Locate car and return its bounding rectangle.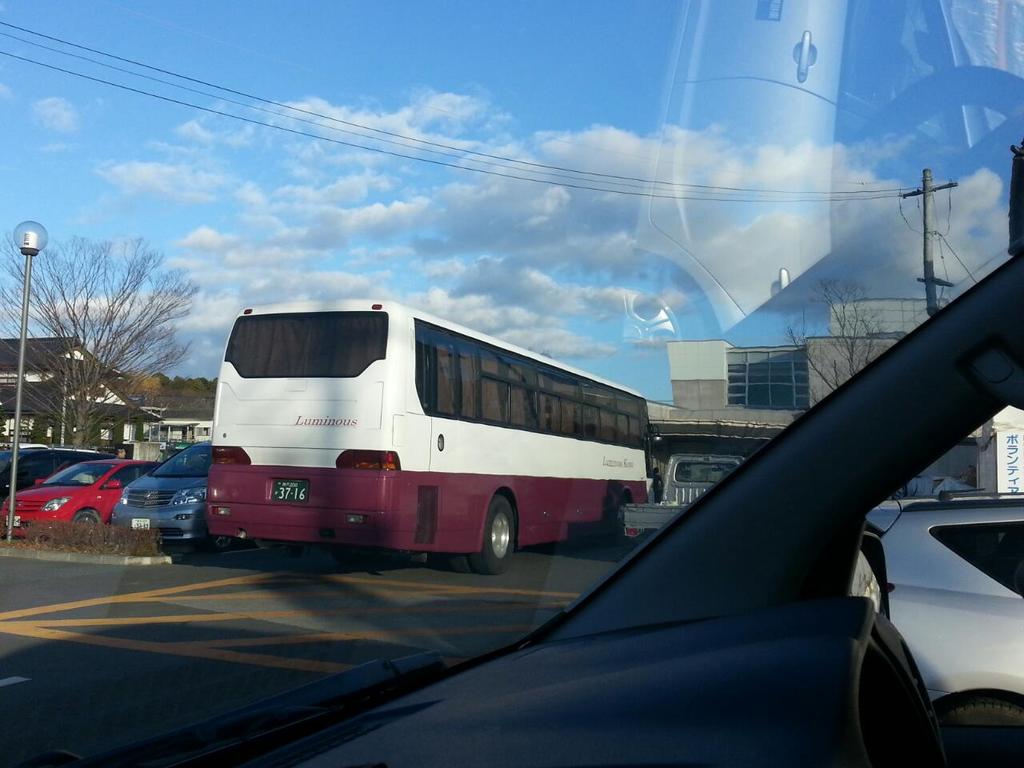
left=114, top=446, right=216, bottom=554.
